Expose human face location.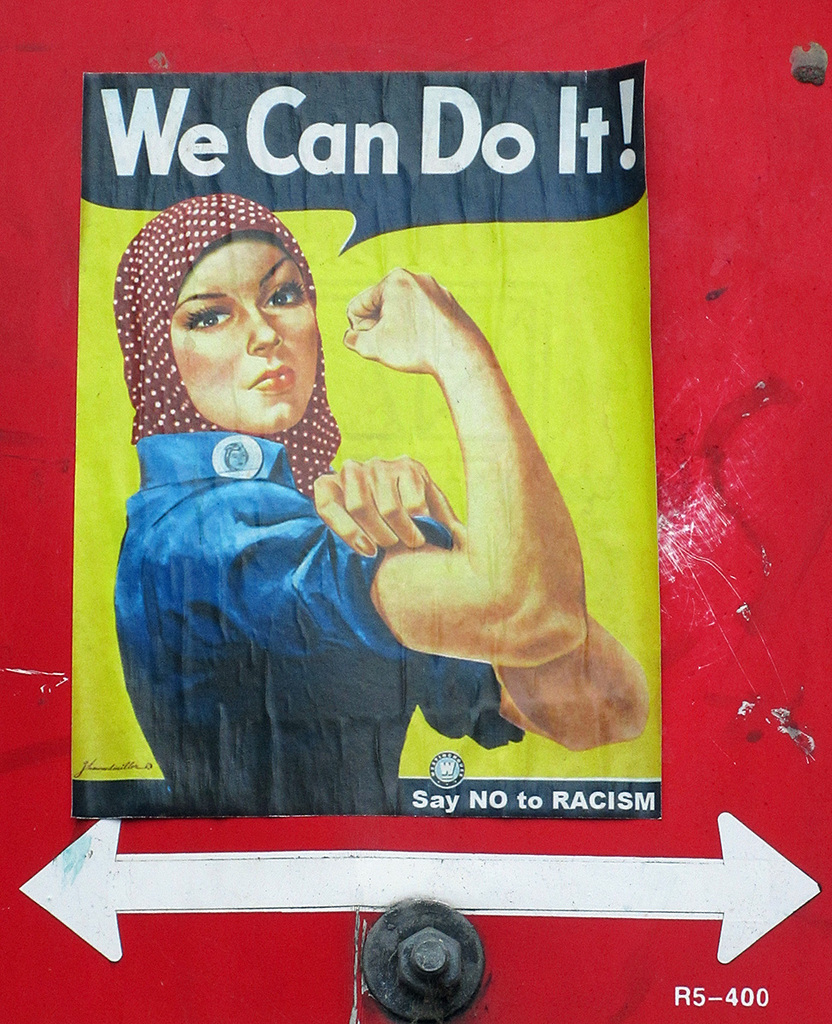
Exposed at BBox(157, 242, 323, 434).
